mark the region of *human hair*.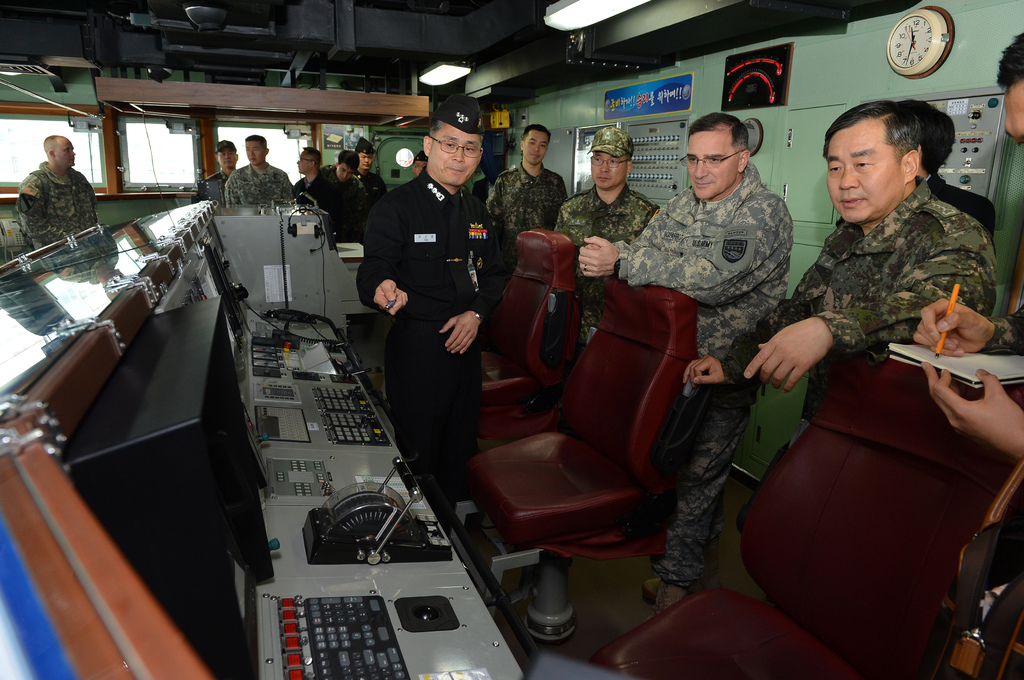
Region: 997, 32, 1023, 84.
